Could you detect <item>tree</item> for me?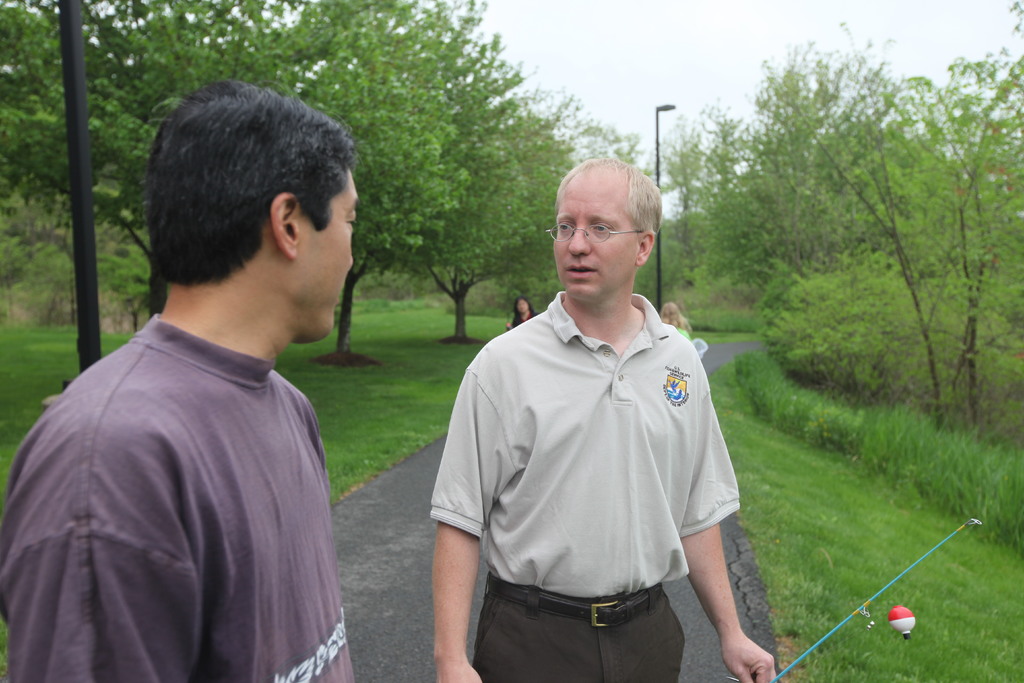
Detection result: 389, 4, 531, 236.
